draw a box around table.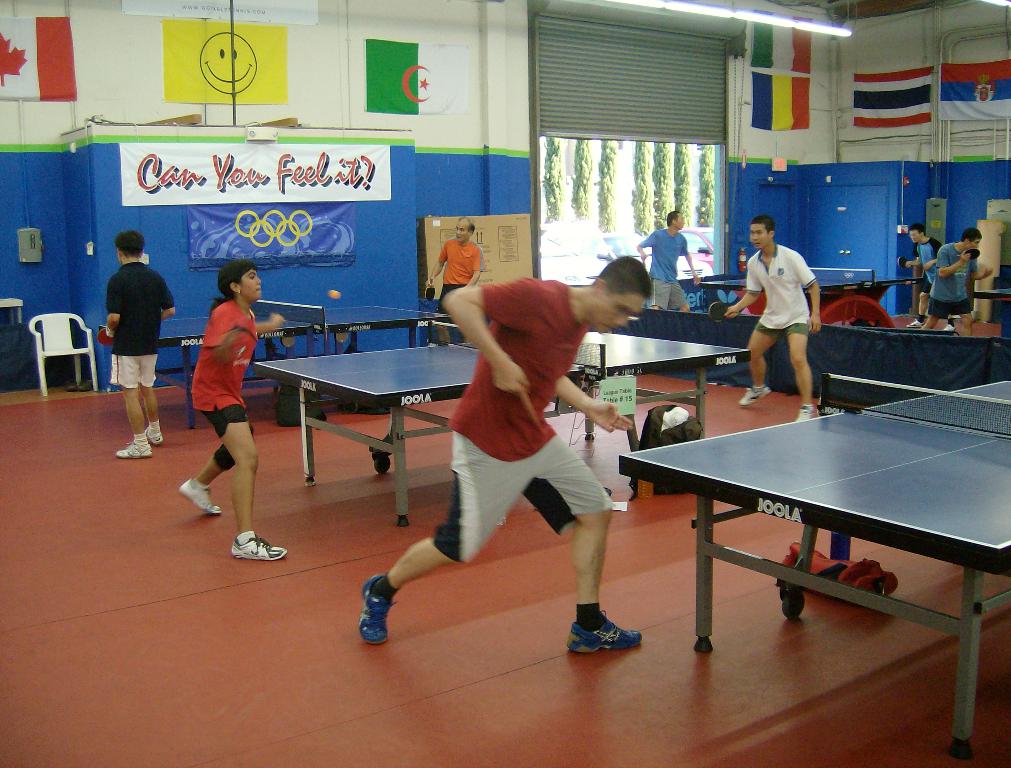
crop(253, 330, 751, 525).
